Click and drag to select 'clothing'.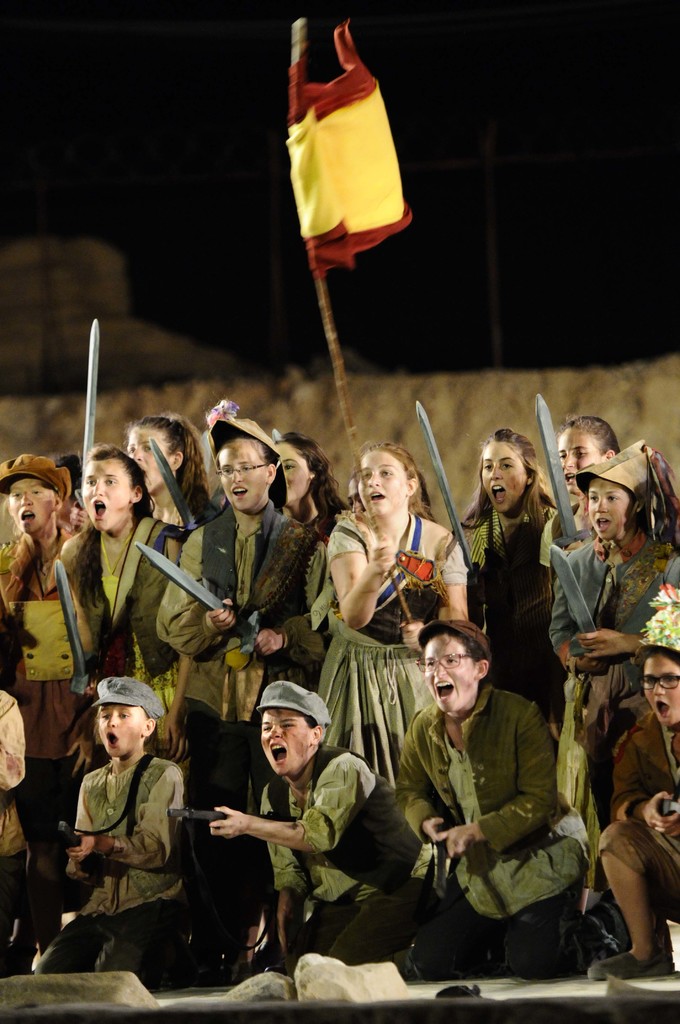
Selection: 1, 531, 72, 739.
